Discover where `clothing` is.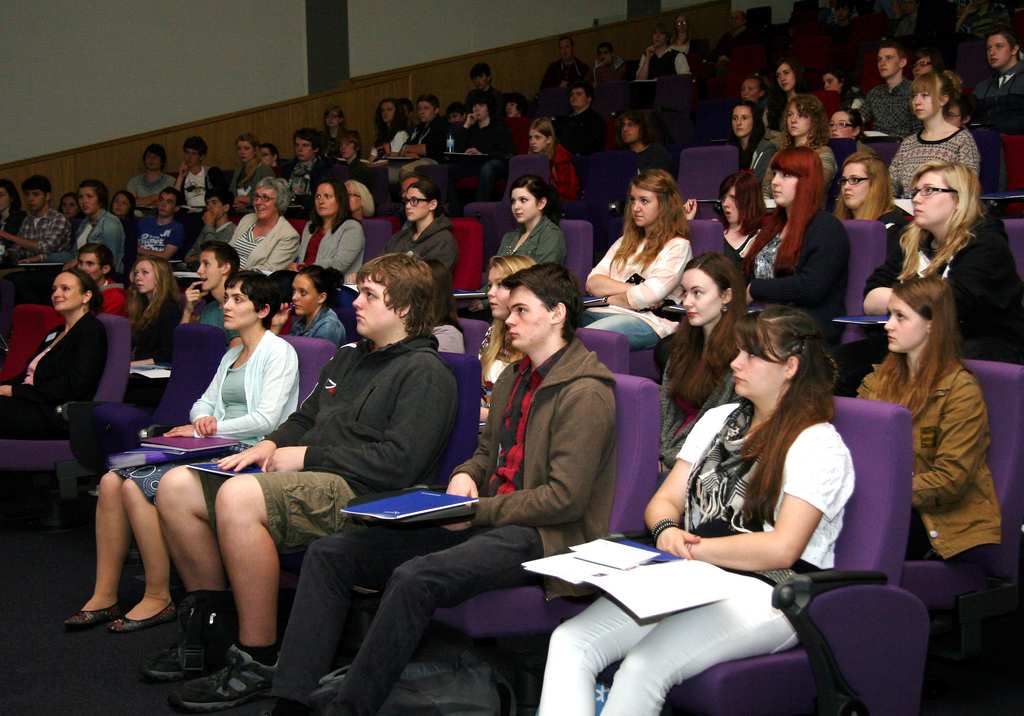
Discovered at bbox=(587, 60, 622, 90).
